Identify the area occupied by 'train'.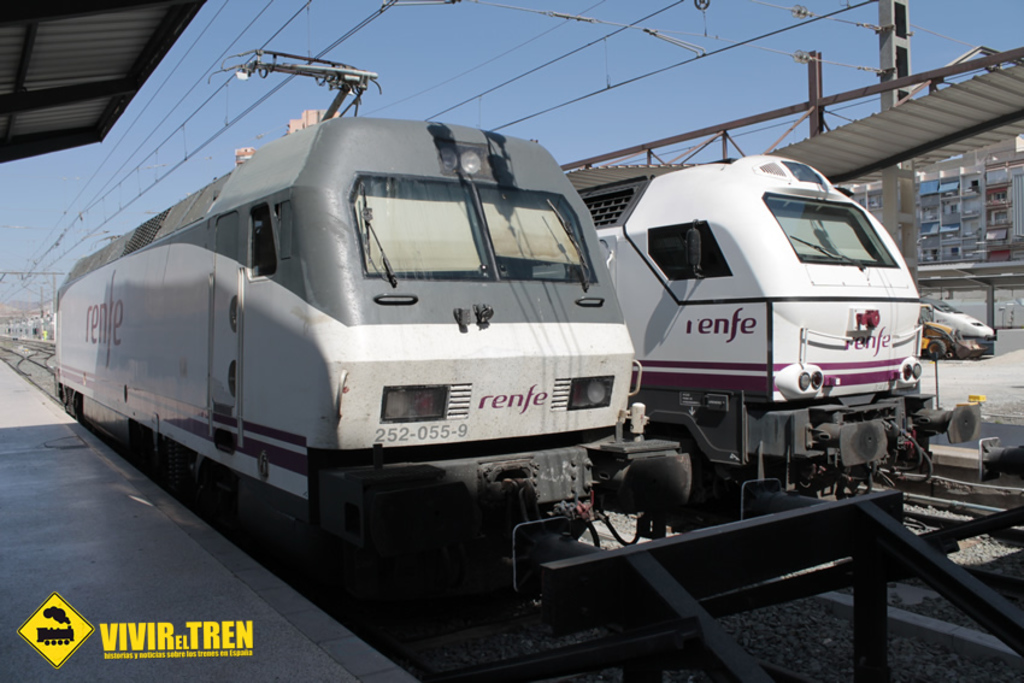
Area: bbox=[567, 155, 982, 524].
